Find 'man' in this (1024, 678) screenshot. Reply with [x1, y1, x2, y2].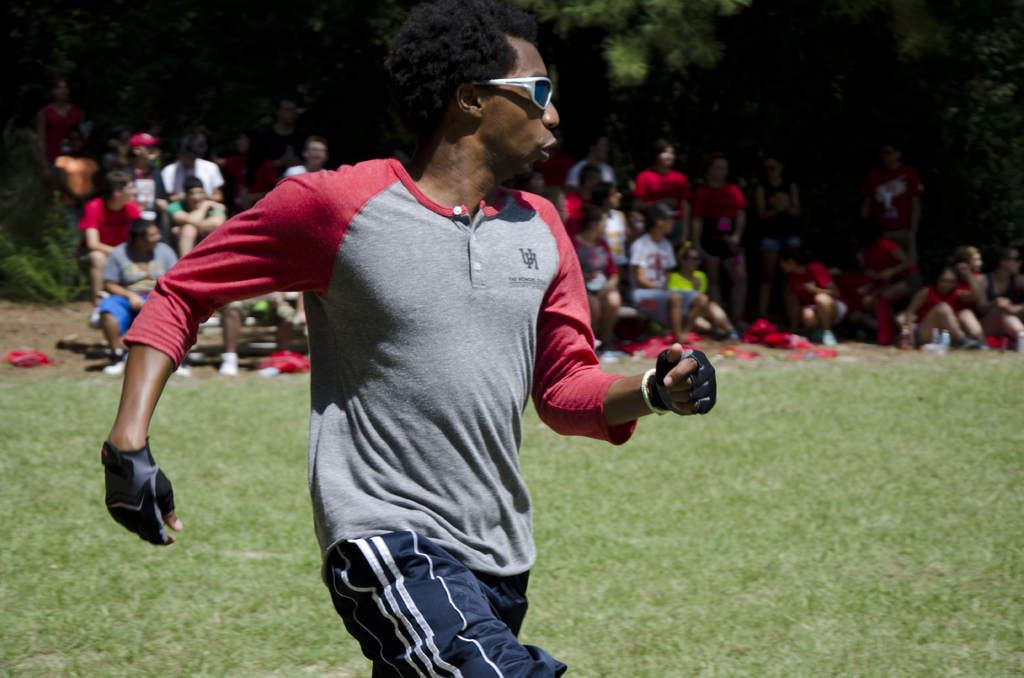
[568, 133, 616, 193].
